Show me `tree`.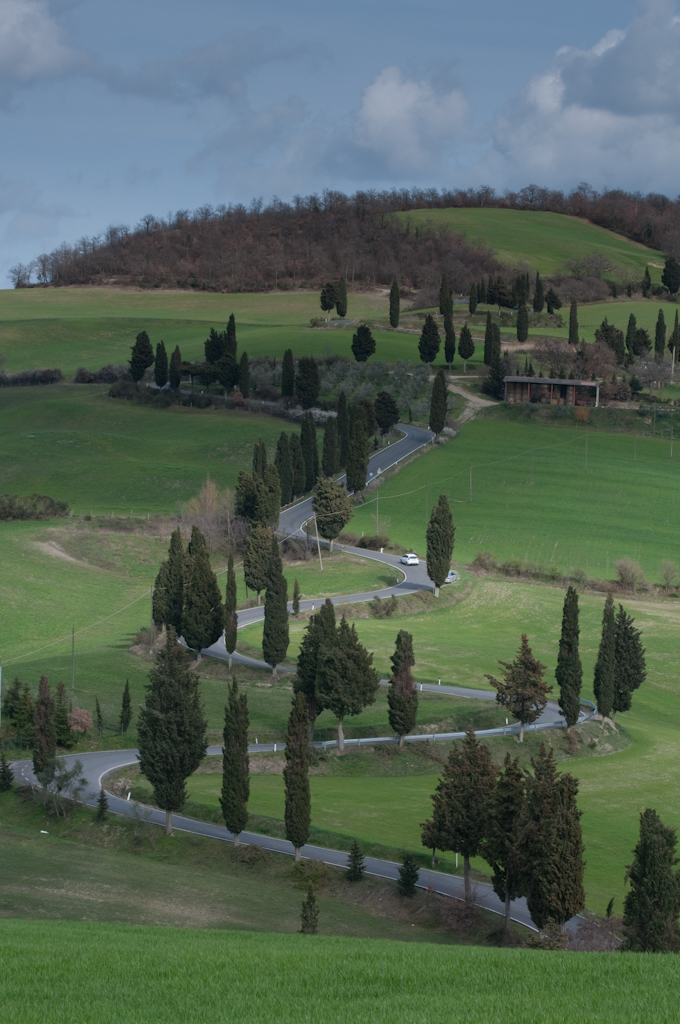
`tree` is here: detection(490, 752, 527, 935).
